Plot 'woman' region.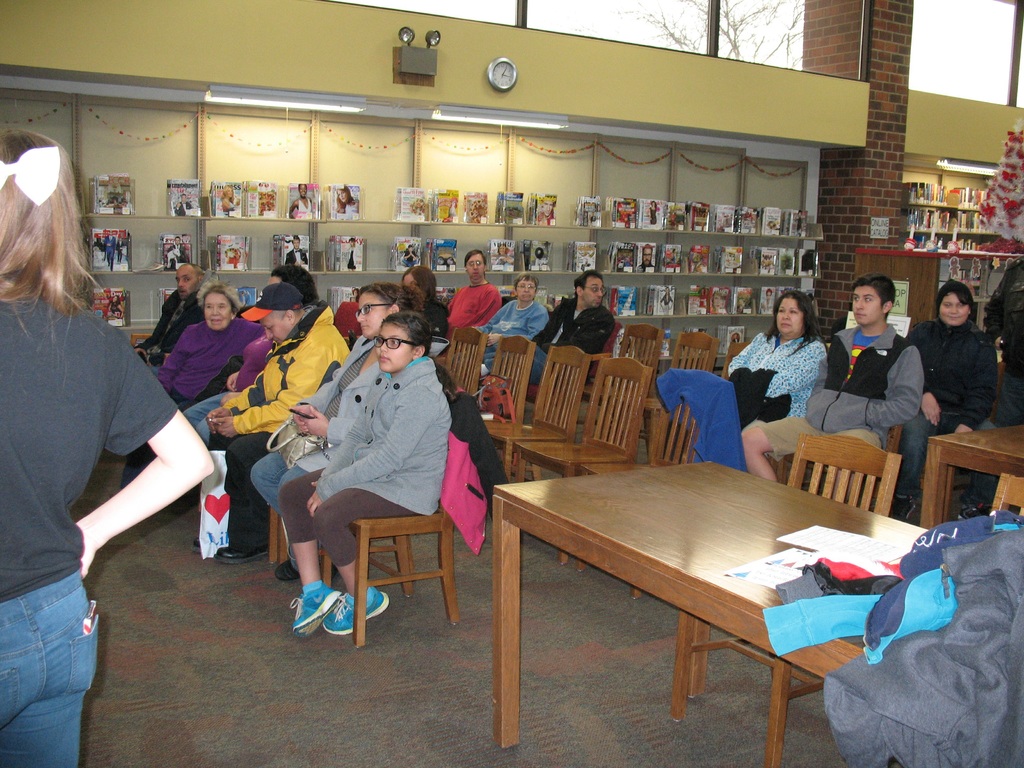
Plotted at [889, 278, 1012, 506].
